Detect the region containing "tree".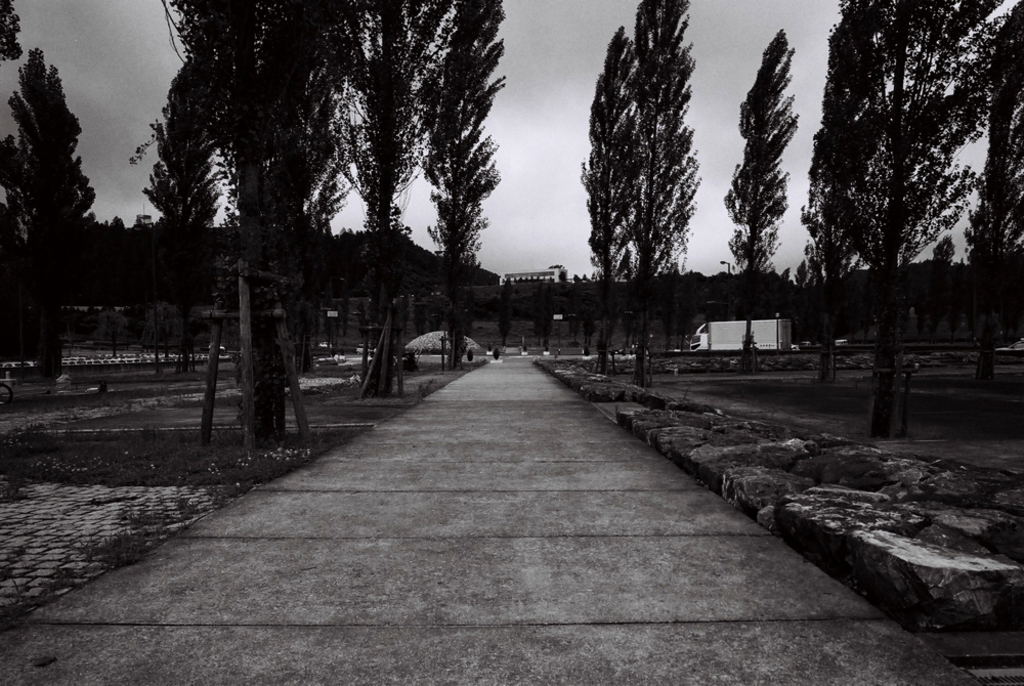
(0,36,118,392).
